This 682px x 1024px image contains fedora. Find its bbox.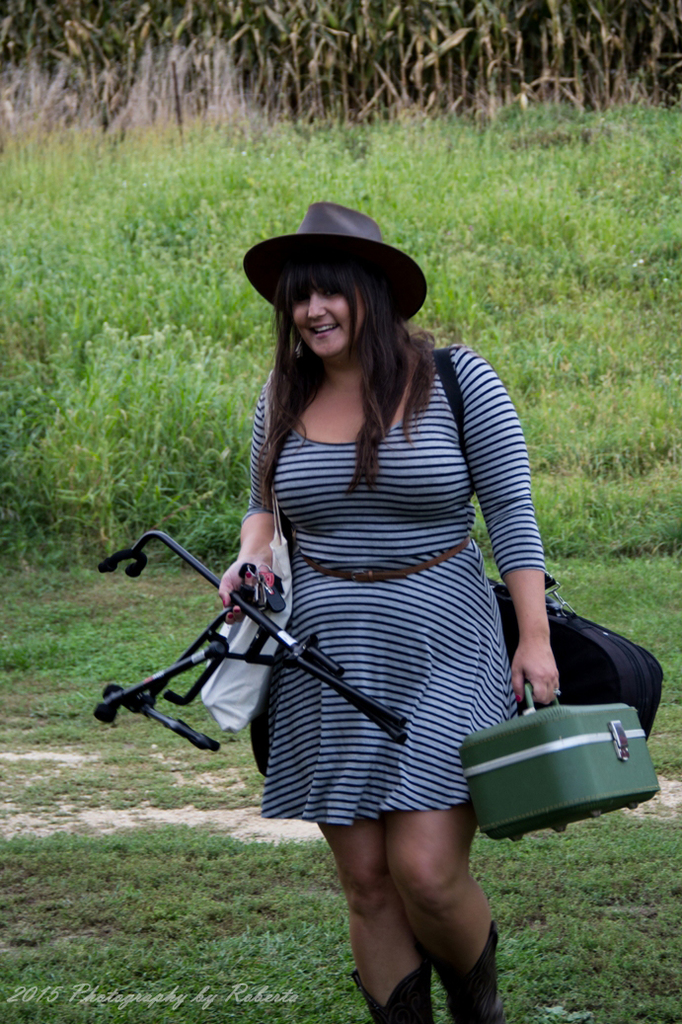
pyautogui.locateOnScreen(238, 196, 425, 318).
